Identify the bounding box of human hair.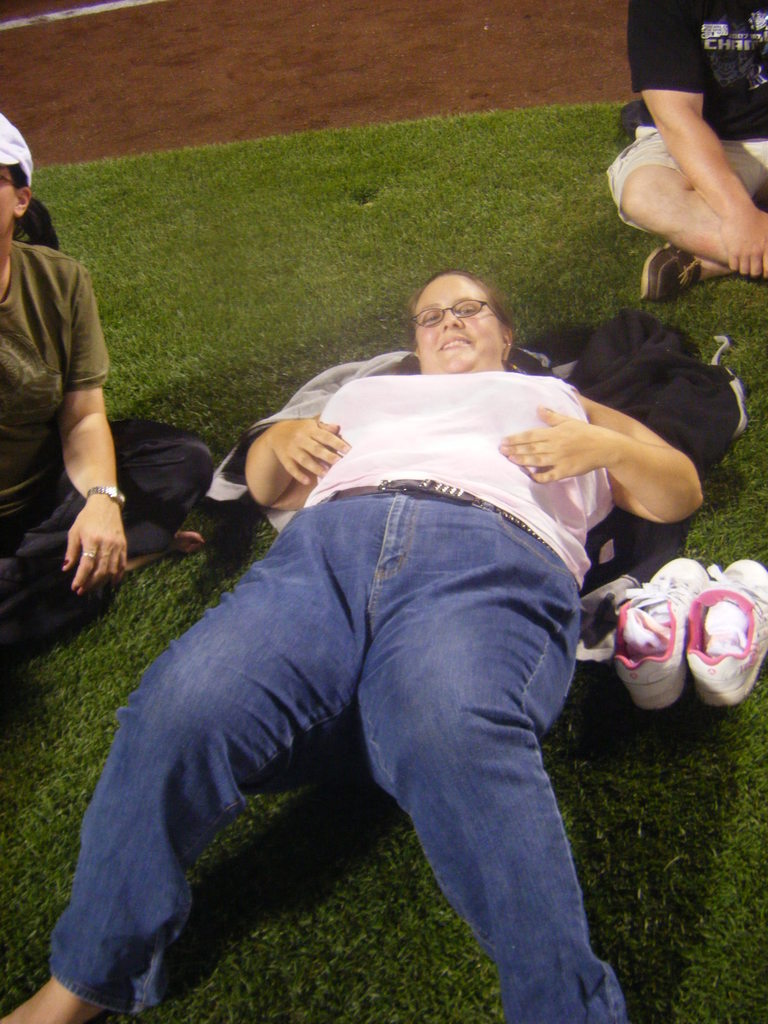
(x1=403, y1=271, x2=525, y2=355).
